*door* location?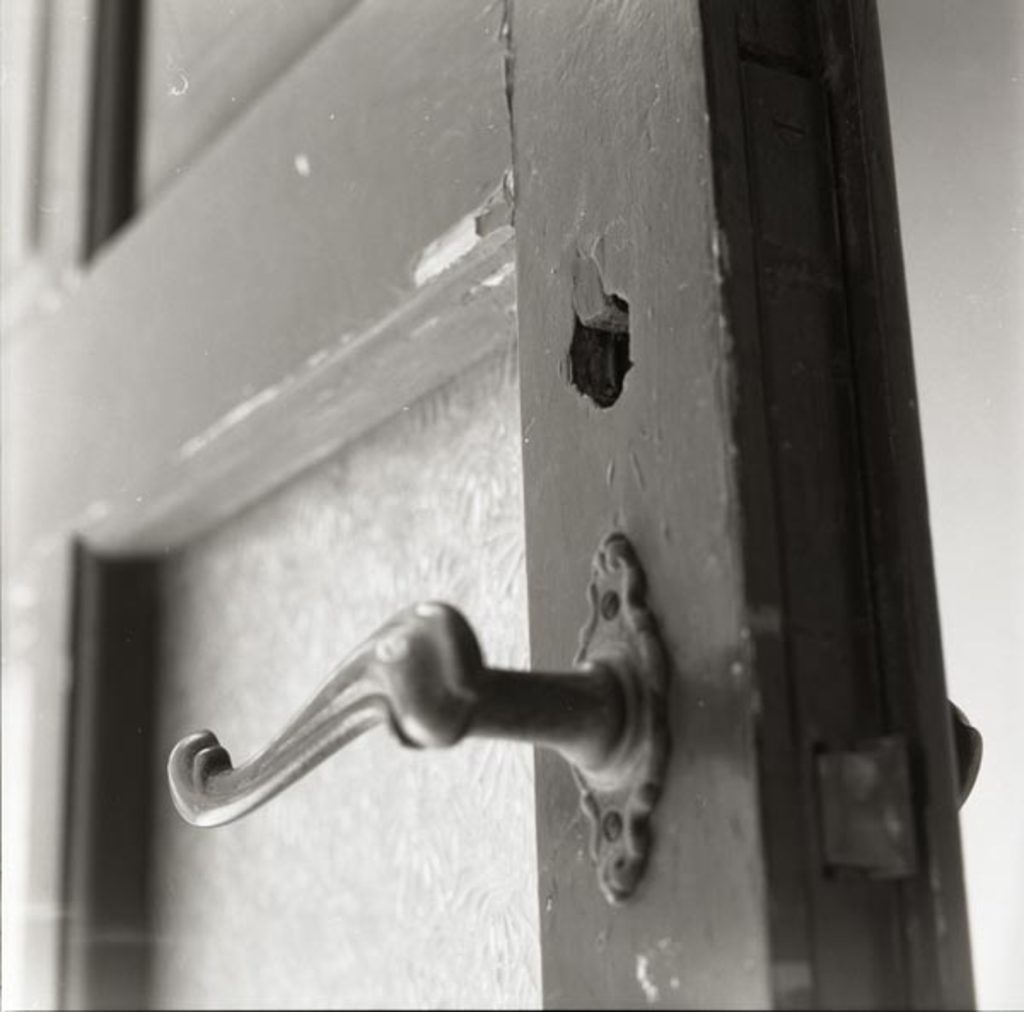
l=0, t=0, r=986, b=1010
